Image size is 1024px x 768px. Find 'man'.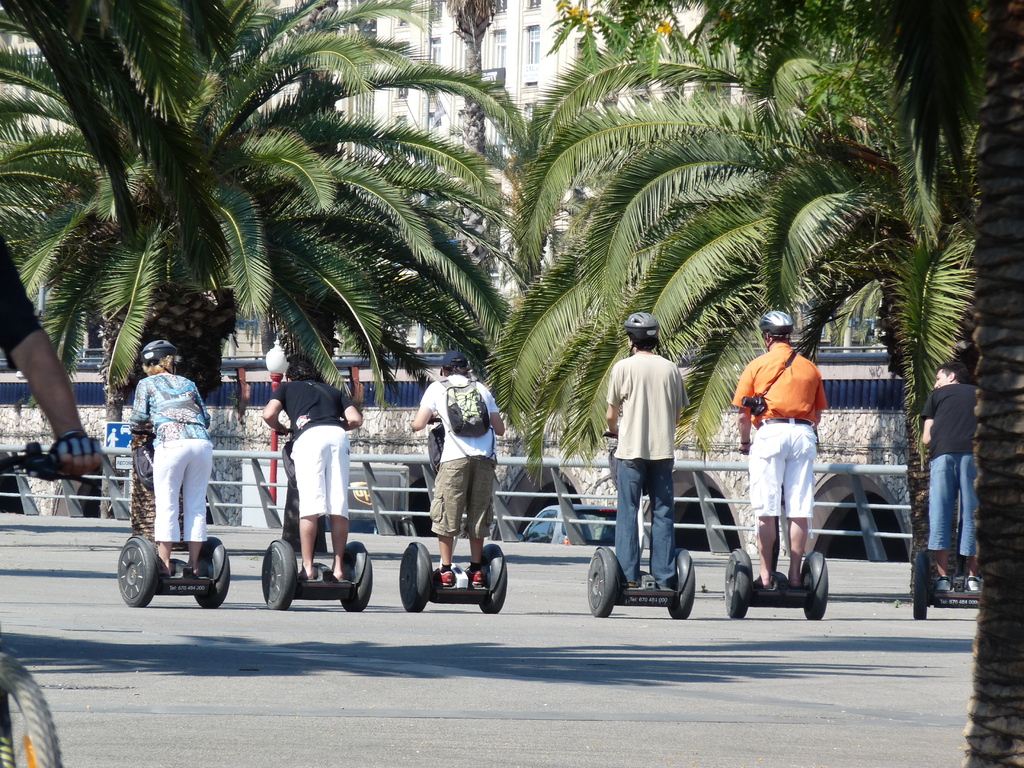
[604,313,702,598].
